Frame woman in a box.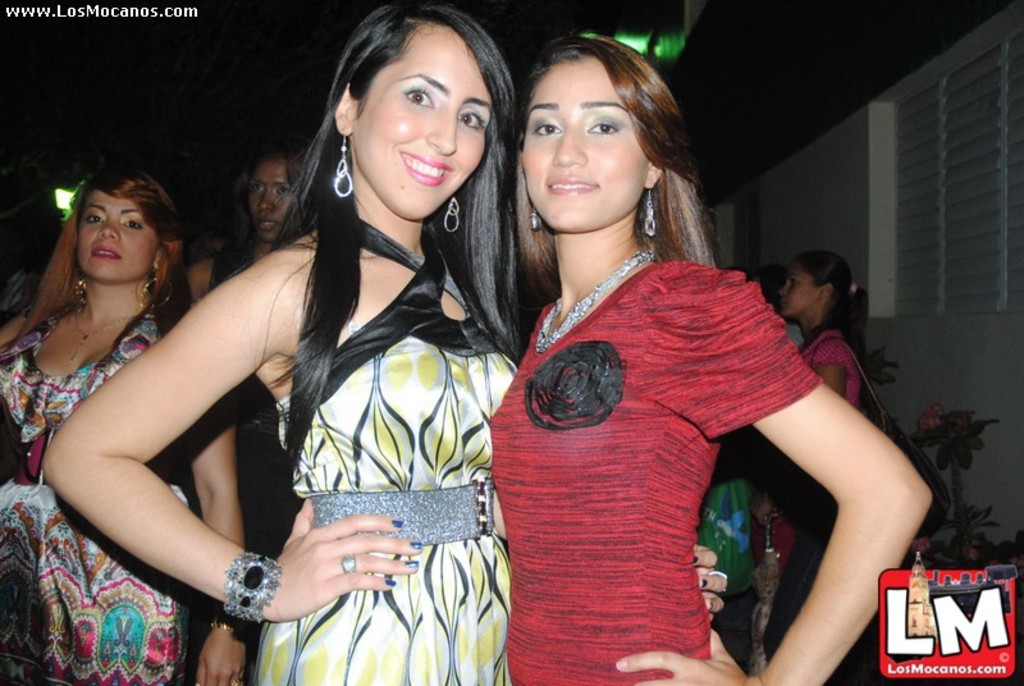
[748, 250, 869, 682].
